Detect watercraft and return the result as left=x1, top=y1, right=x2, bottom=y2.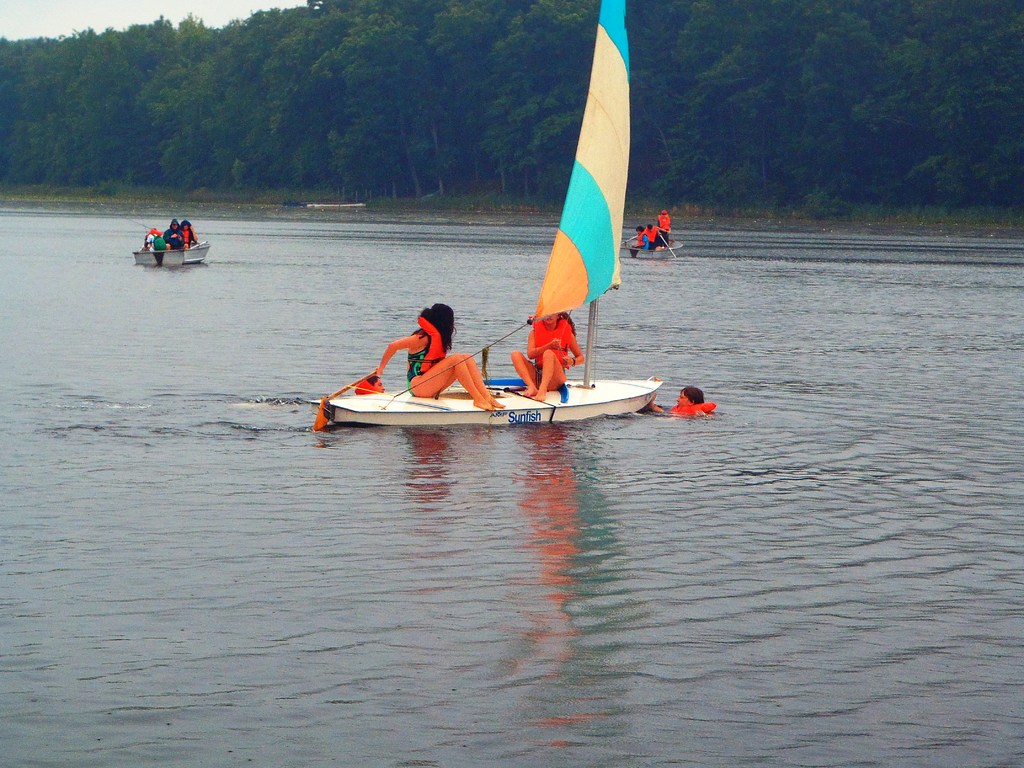
left=628, top=237, right=687, bottom=252.
